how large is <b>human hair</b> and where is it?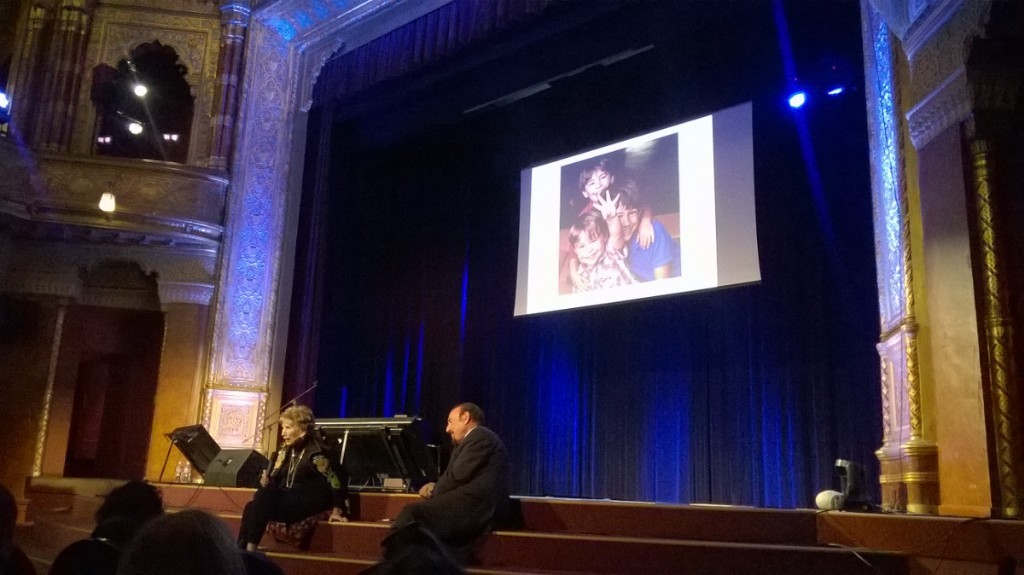
Bounding box: {"x1": 279, "y1": 408, "x2": 317, "y2": 434}.
